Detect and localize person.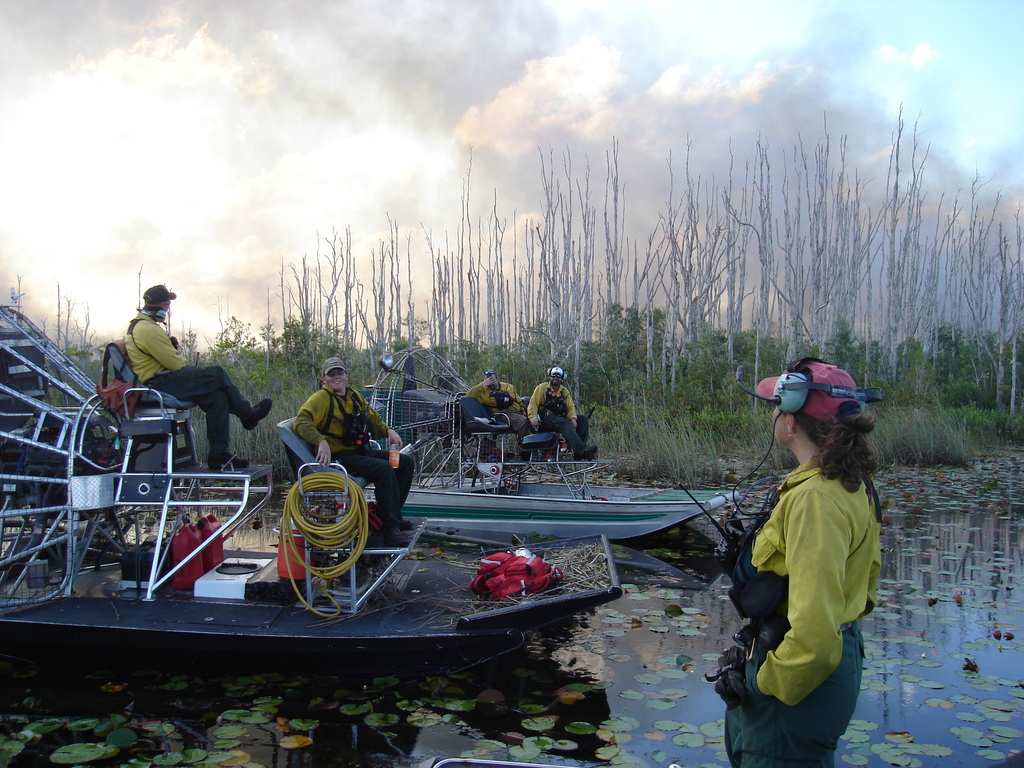
Localized at detection(730, 350, 883, 761).
